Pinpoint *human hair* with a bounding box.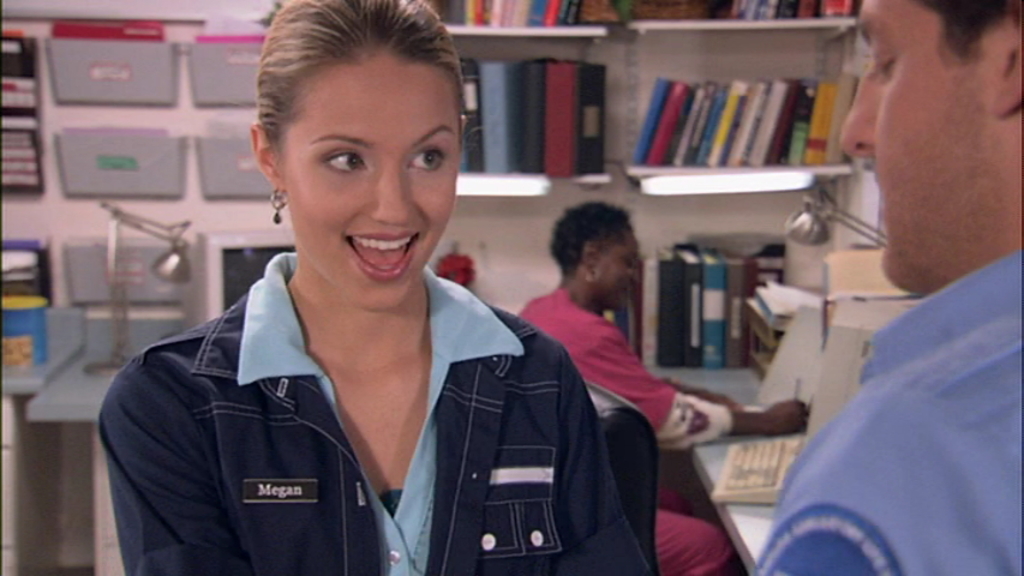
detection(257, 0, 477, 158).
